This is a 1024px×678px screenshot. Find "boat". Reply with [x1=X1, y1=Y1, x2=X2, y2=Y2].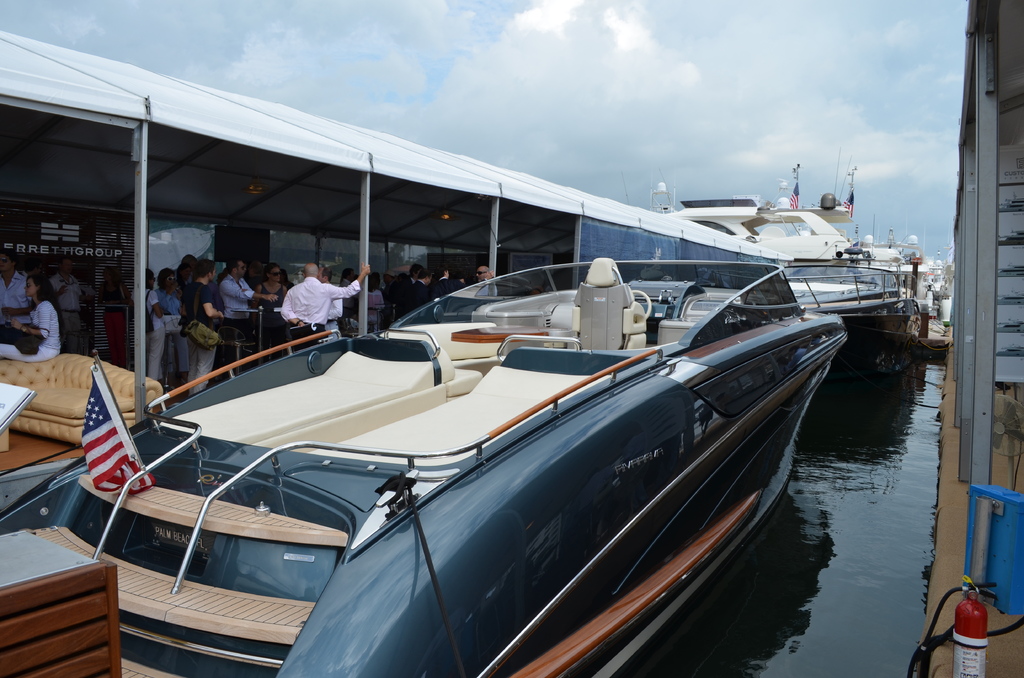
[x1=616, y1=142, x2=899, y2=341].
